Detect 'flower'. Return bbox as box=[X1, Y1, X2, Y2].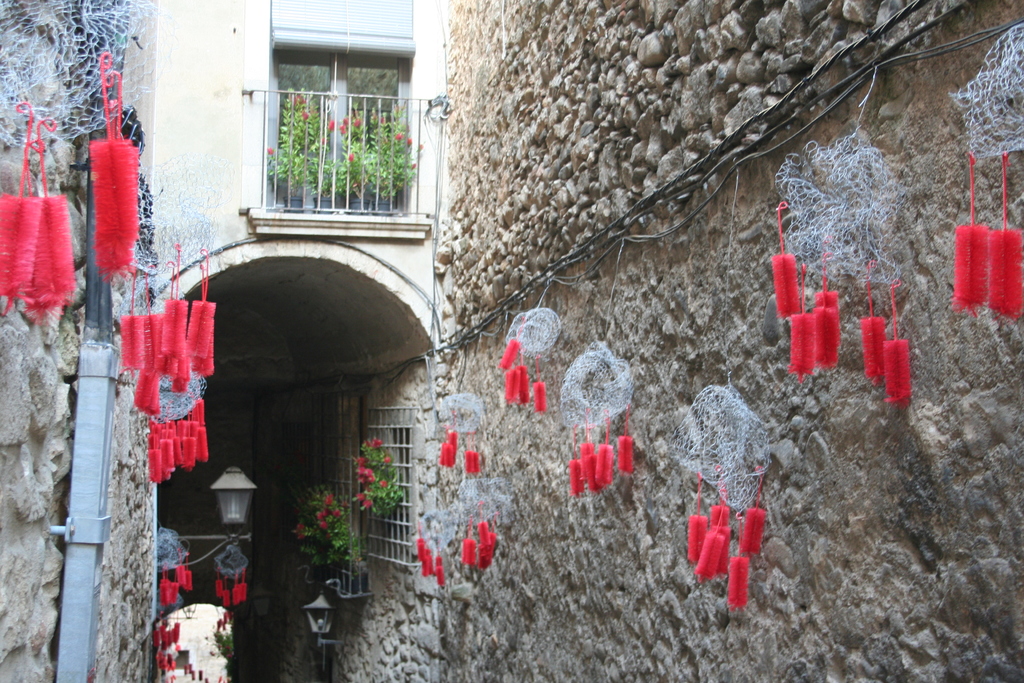
box=[351, 119, 358, 125].
